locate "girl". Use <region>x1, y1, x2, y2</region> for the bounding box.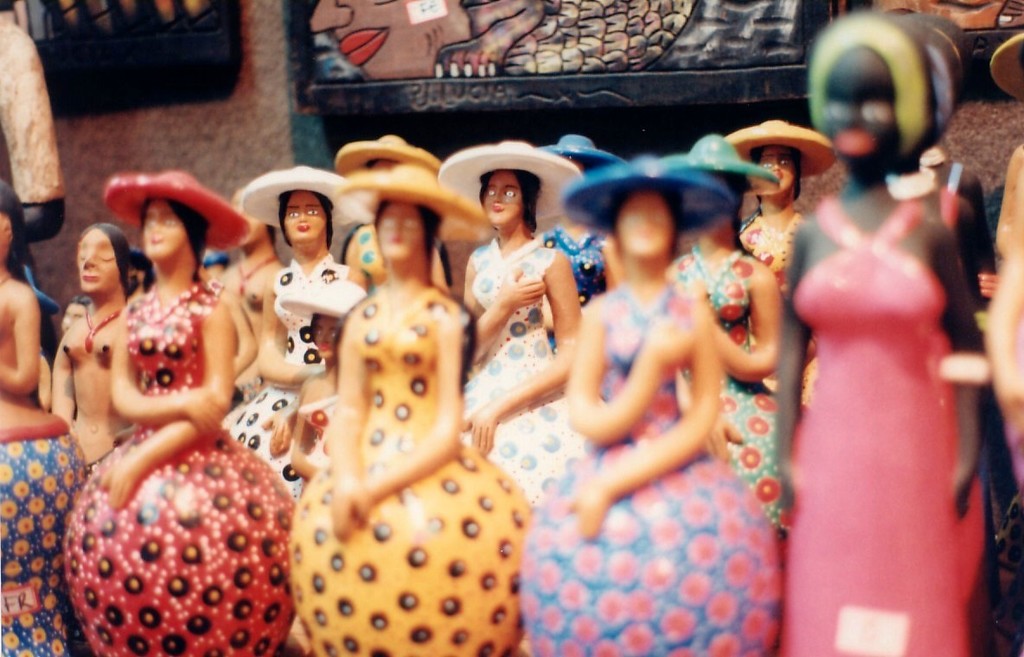
<region>717, 102, 843, 278</region>.
